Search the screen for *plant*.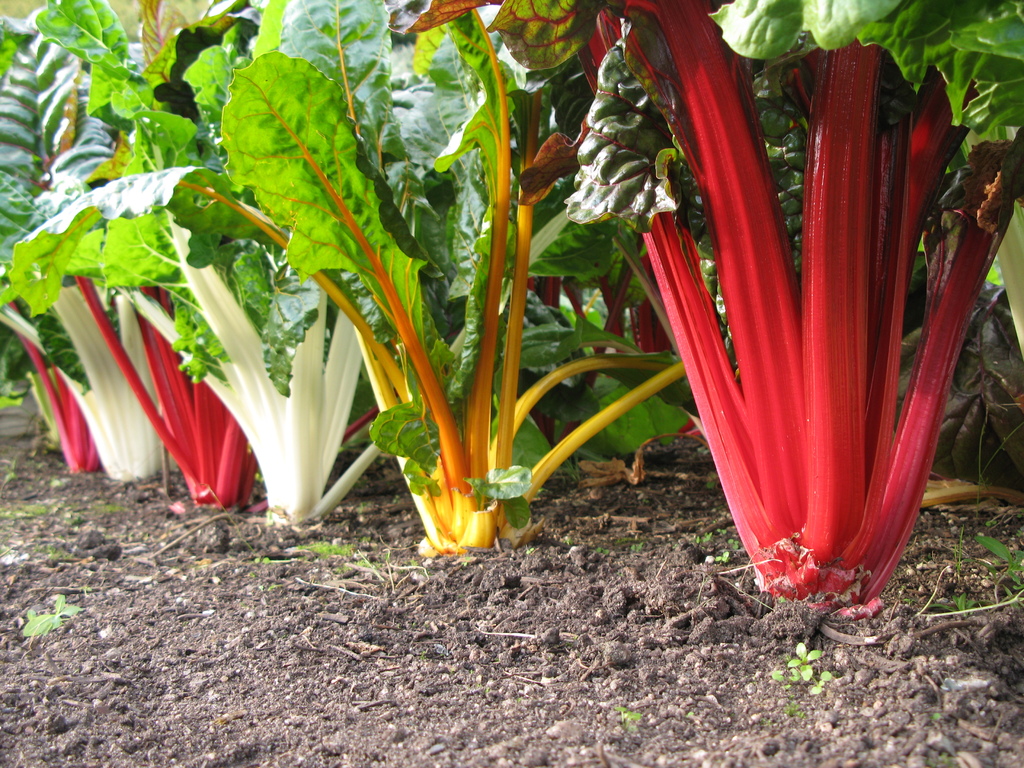
Found at <bbox>977, 532, 1023, 602</bbox>.
